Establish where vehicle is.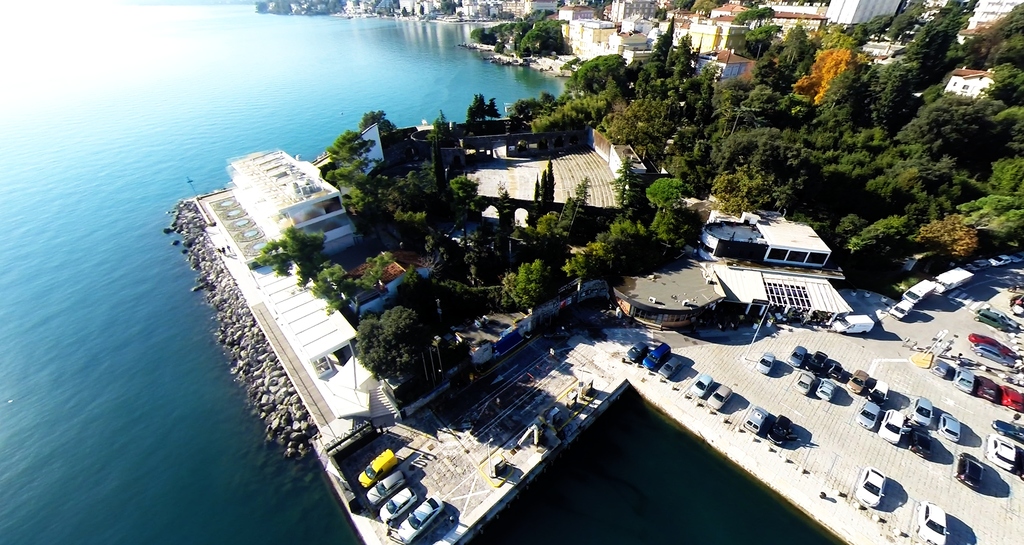
Established at (846,367,871,393).
